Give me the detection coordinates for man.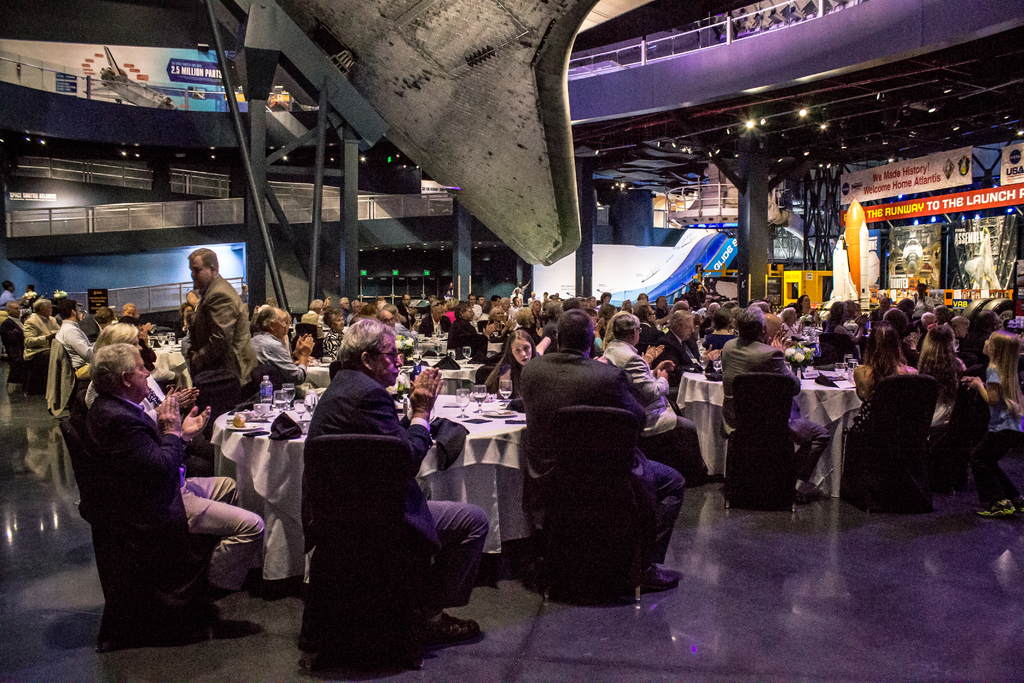
BBox(189, 245, 264, 418).
